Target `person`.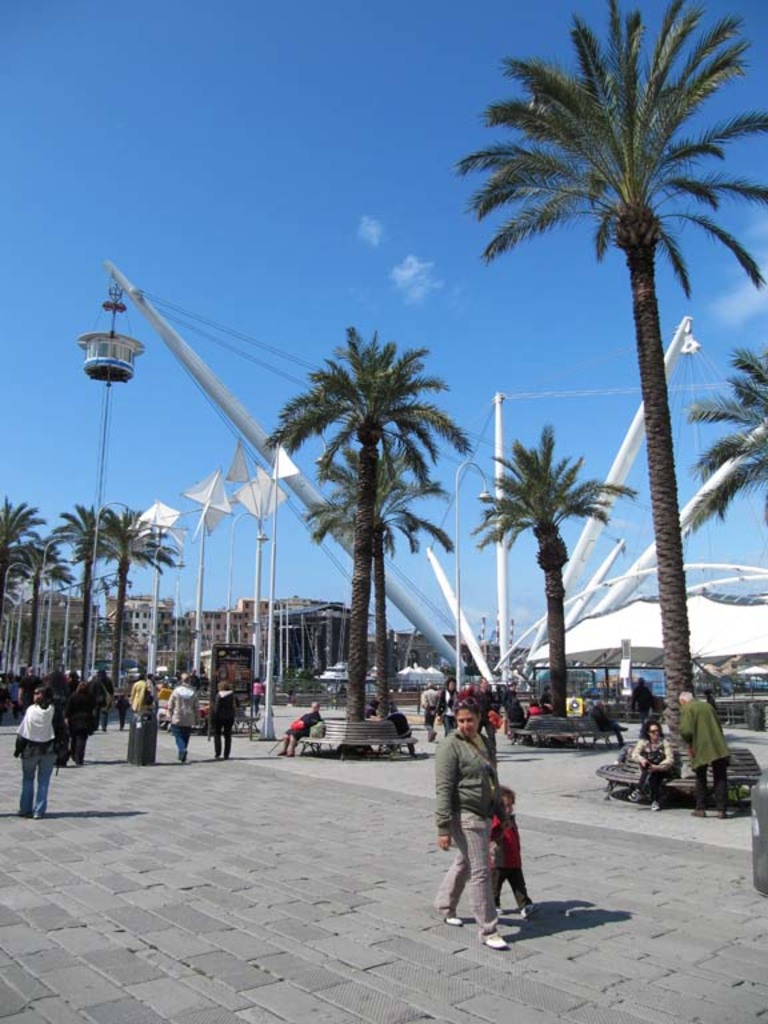
Target region: crop(207, 681, 237, 757).
